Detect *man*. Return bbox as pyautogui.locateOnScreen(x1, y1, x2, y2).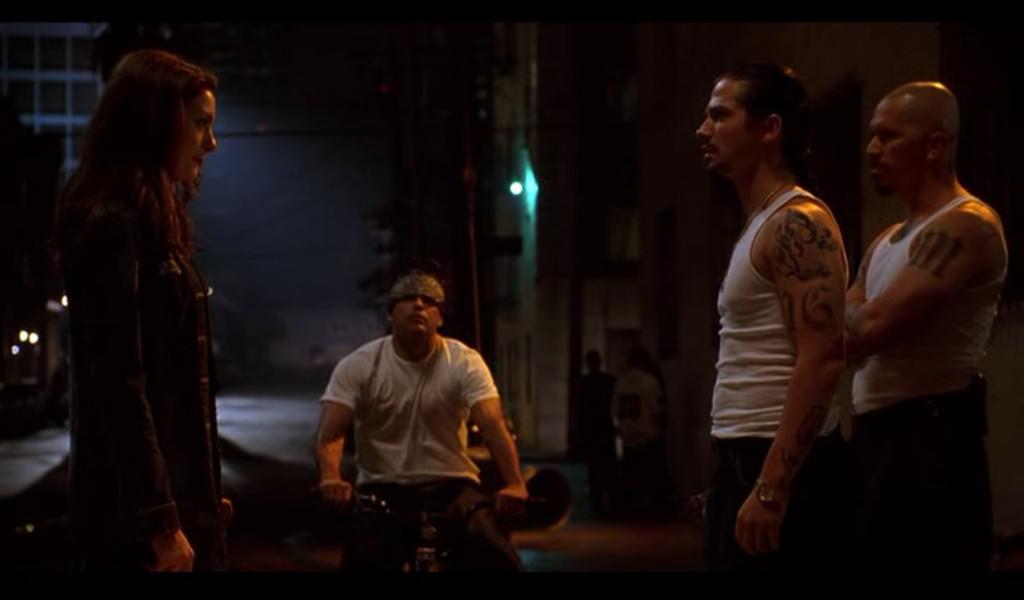
pyautogui.locateOnScreen(694, 61, 855, 599).
